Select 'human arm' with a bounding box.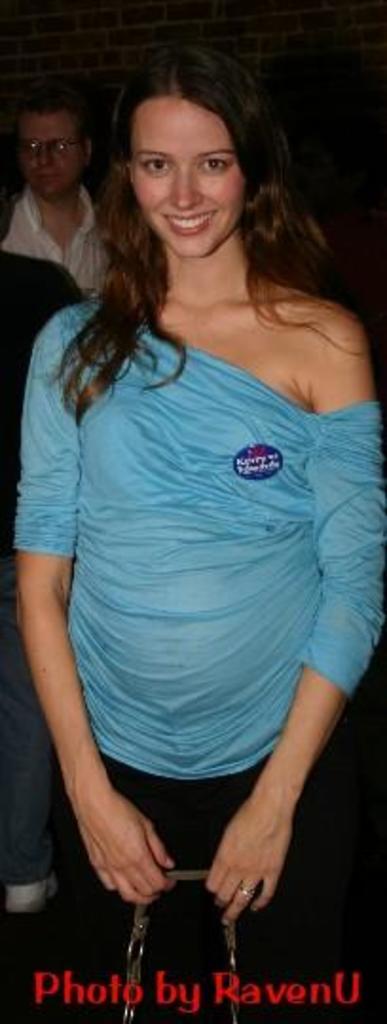
[x1=207, y1=300, x2=385, y2=923].
